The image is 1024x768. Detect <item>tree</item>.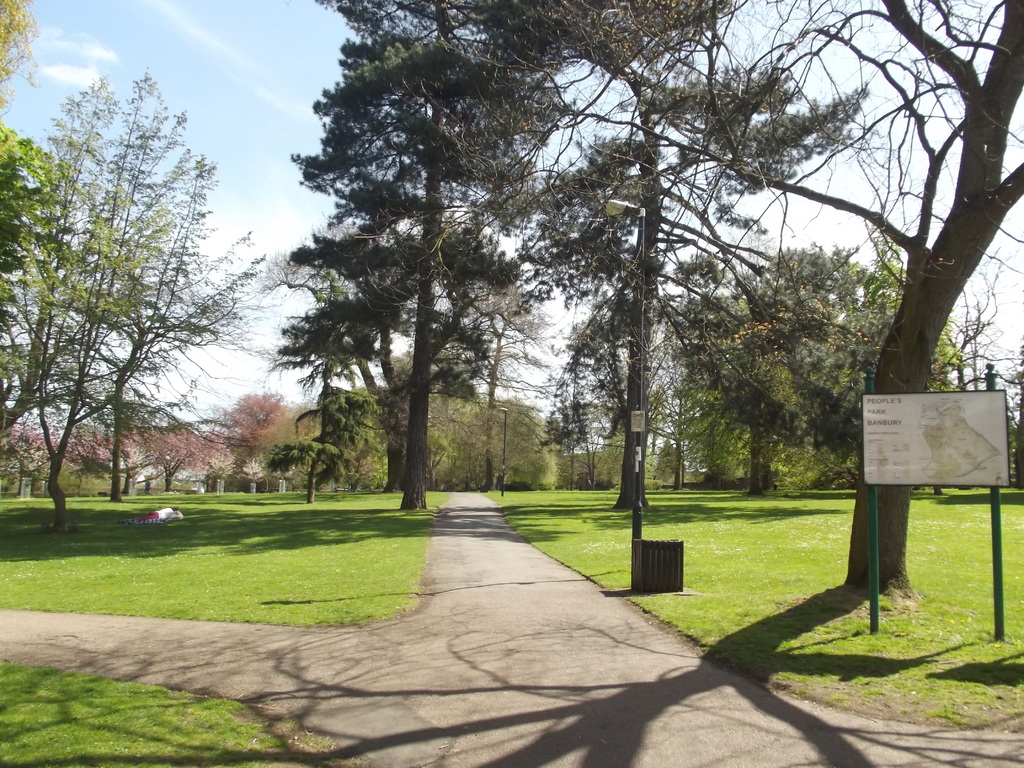
Detection: 271:352:378:501.
